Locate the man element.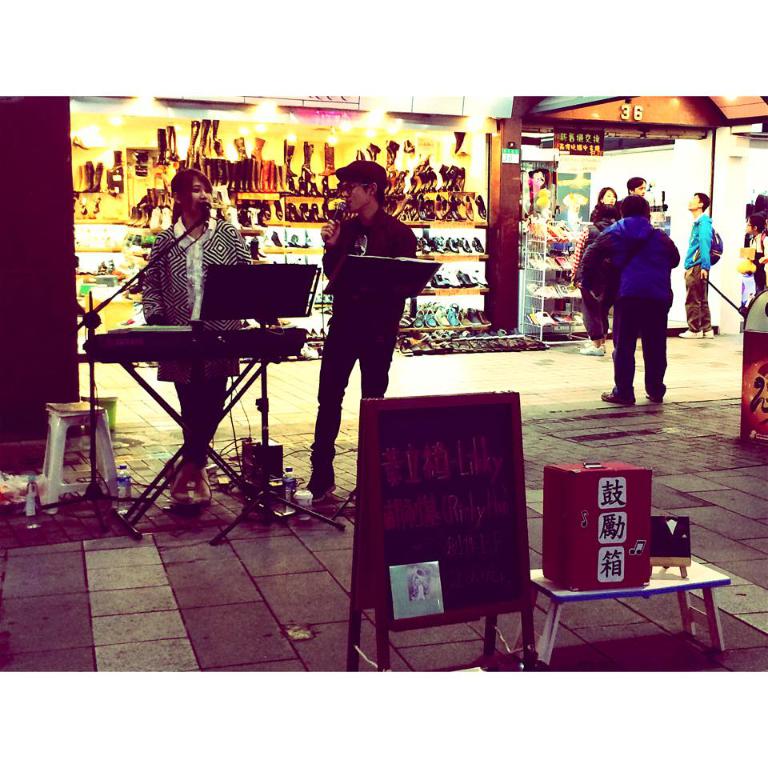
Element bbox: (x1=582, y1=196, x2=682, y2=408).
